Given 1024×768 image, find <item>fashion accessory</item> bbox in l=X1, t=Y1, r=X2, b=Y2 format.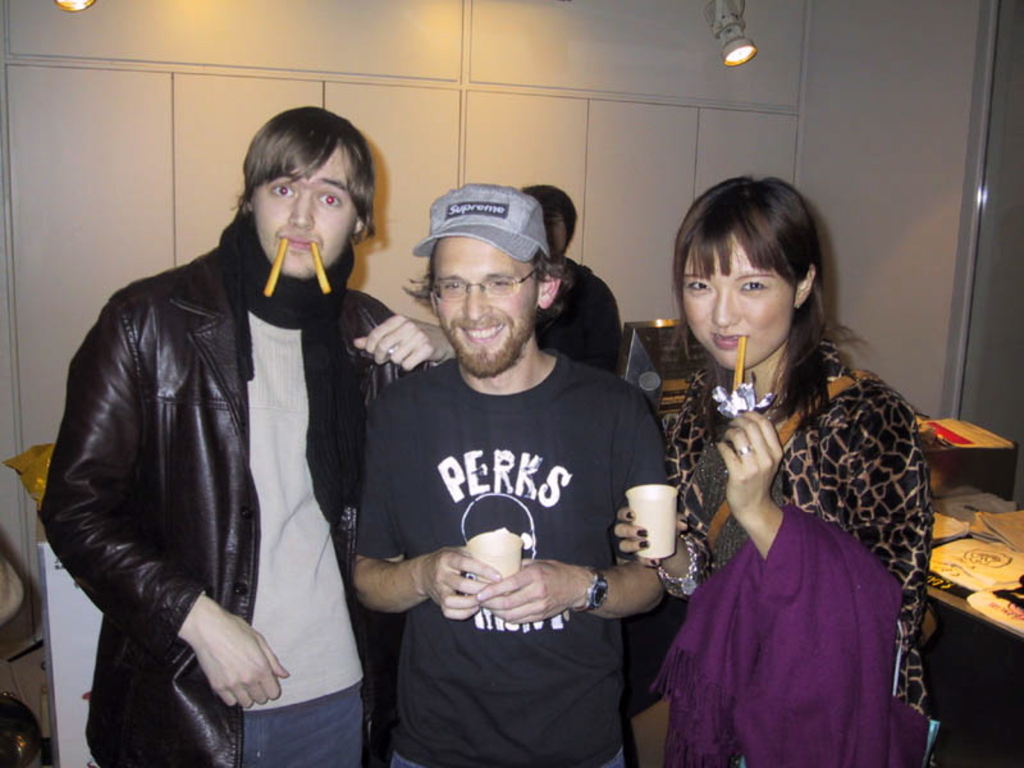
l=653, t=534, r=698, b=596.
